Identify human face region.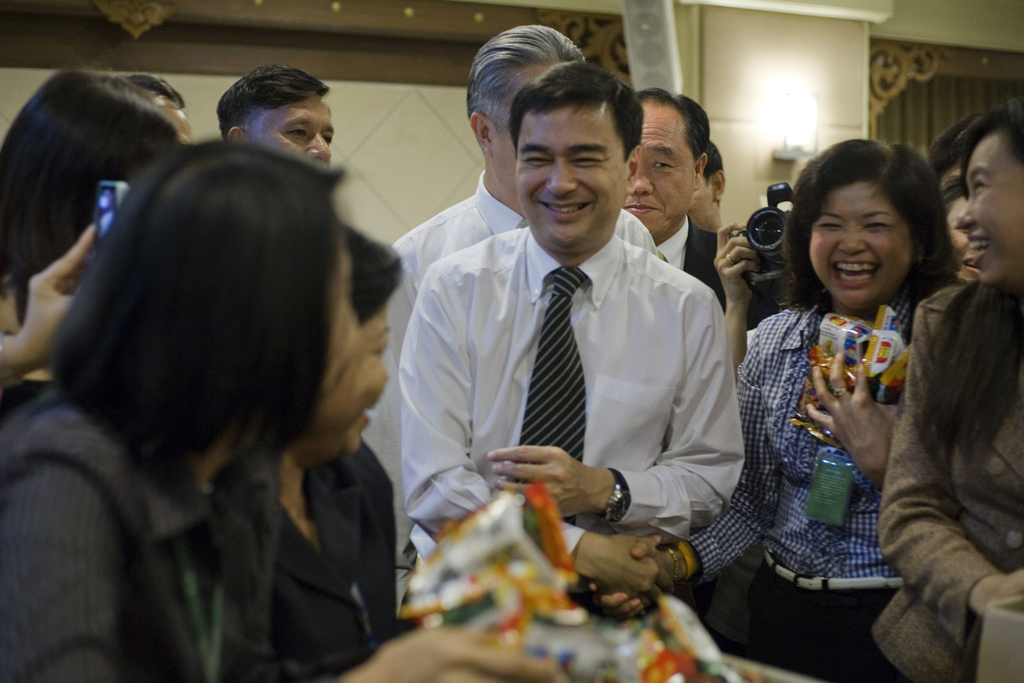
Region: x1=297 y1=299 x2=396 y2=458.
